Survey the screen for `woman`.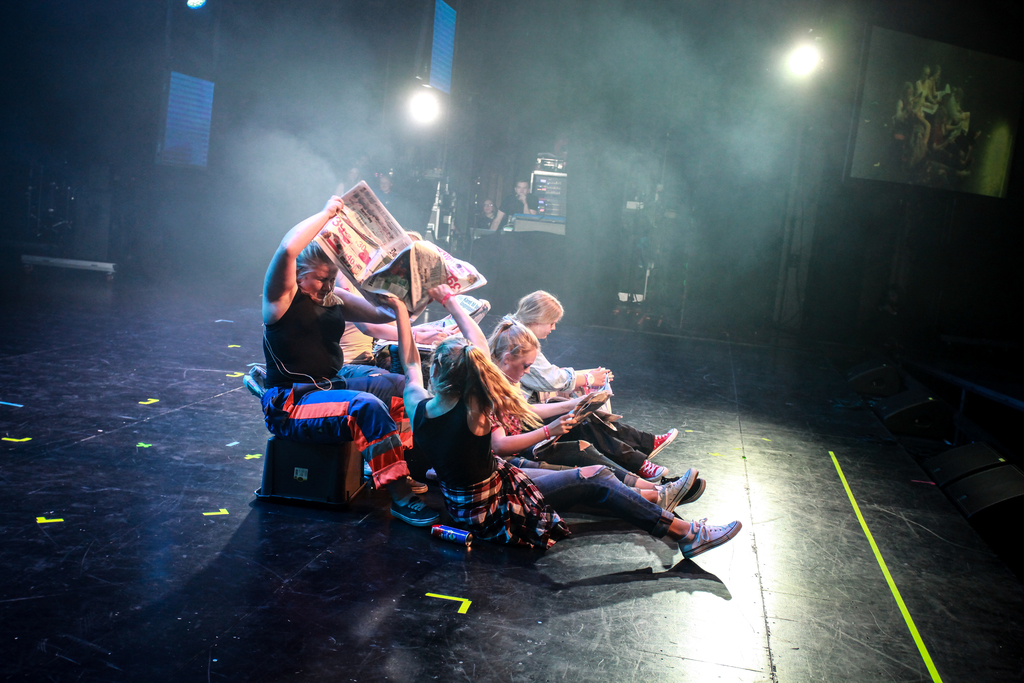
Survey found: <region>367, 288, 725, 551</region>.
